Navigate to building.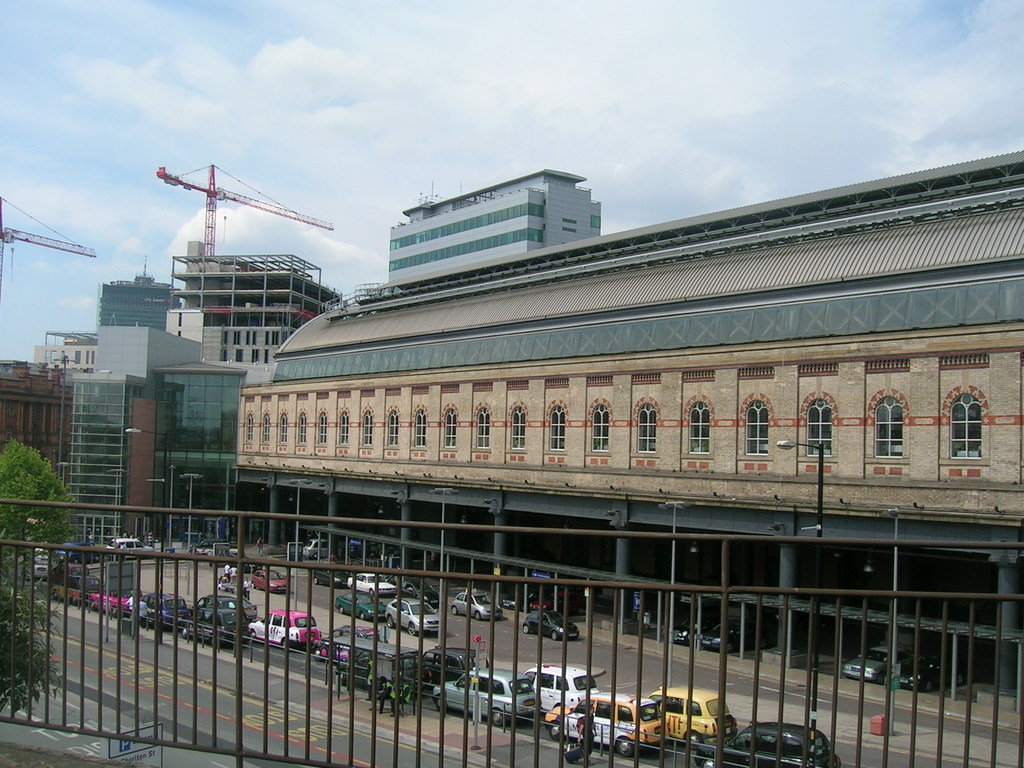
Navigation target: (x1=1, y1=168, x2=1023, y2=556).
